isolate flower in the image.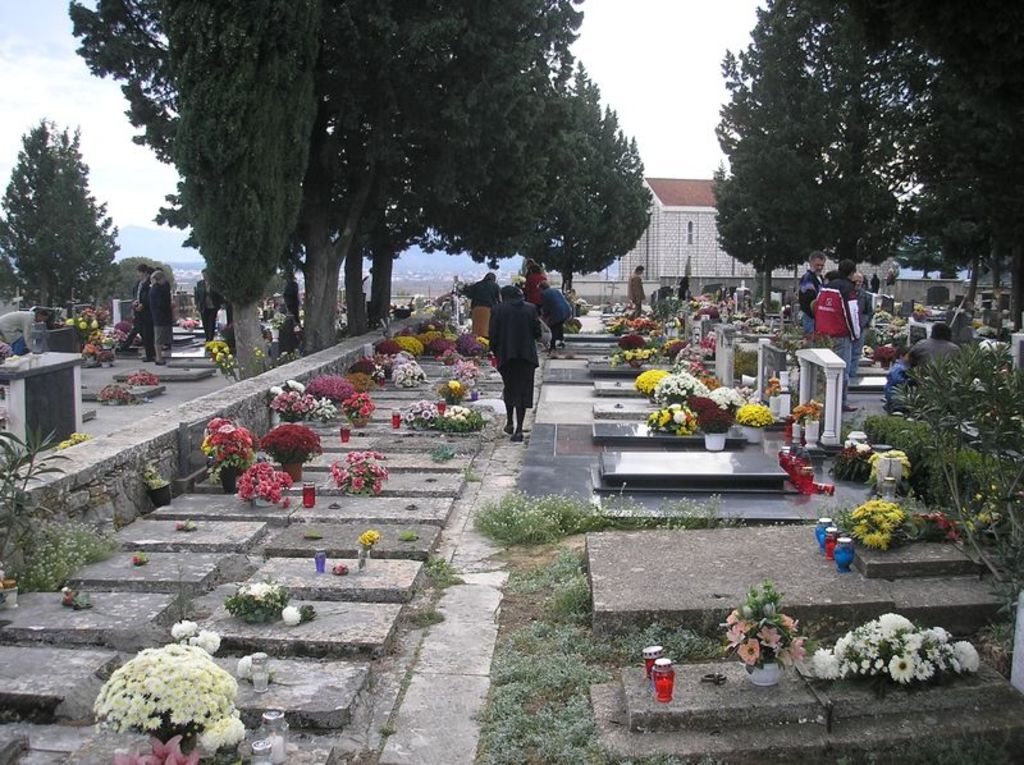
Isolated region: <bbox>96, 388, 127, 406</bbox>.
